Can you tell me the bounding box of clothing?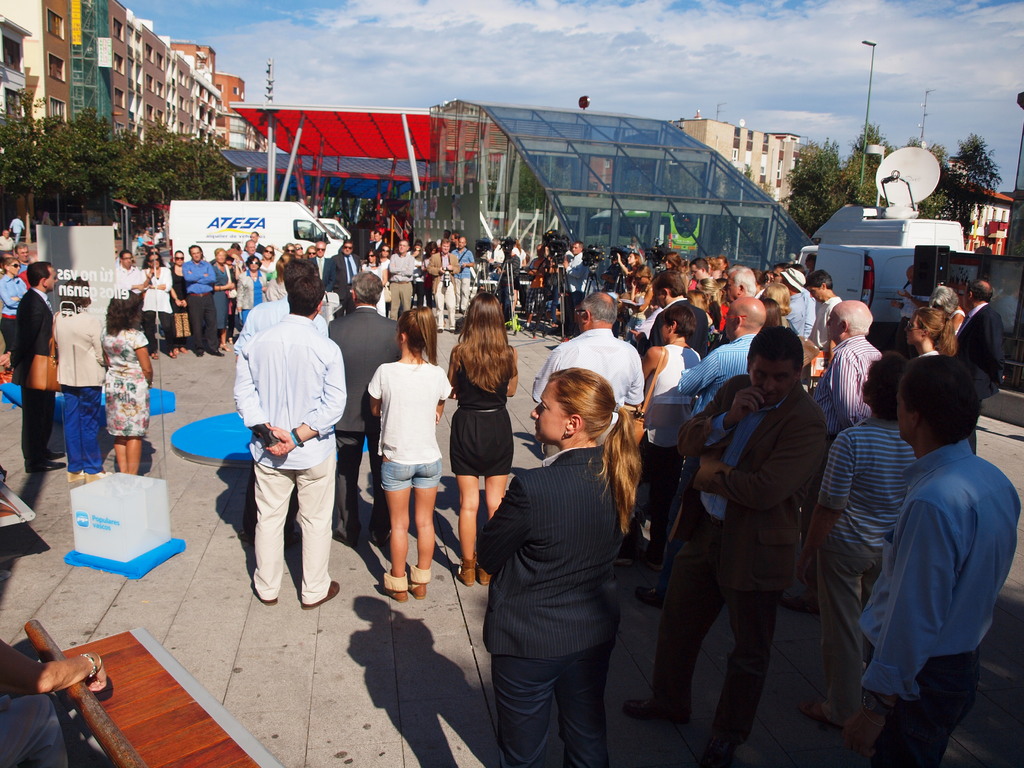
x1=452 y1=343 x2=505 y2=474.
